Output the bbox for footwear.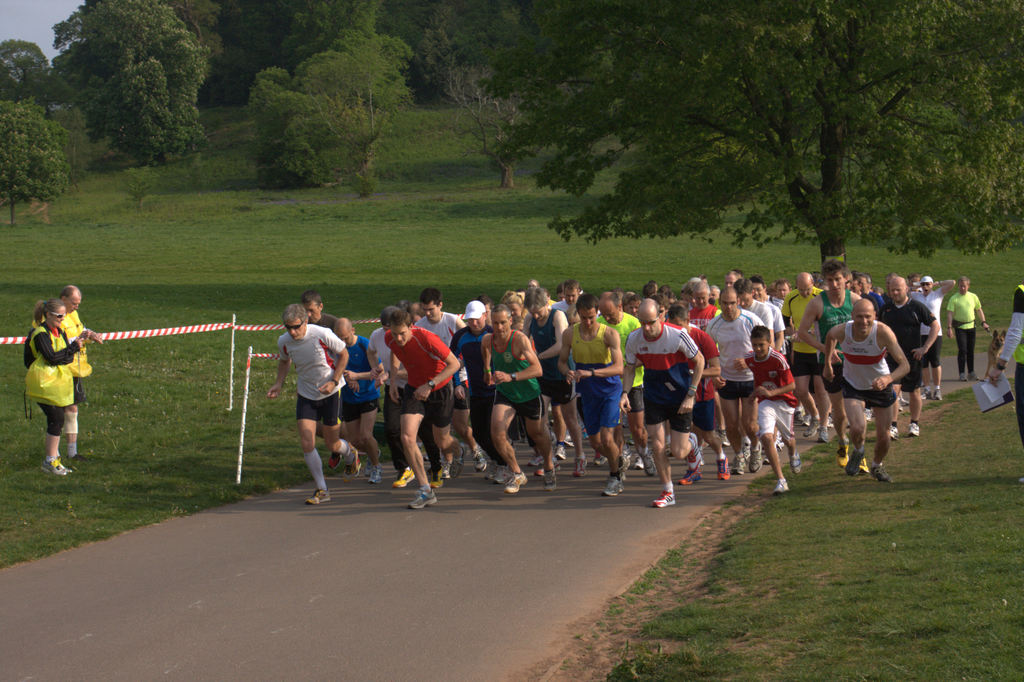
{"x1": 920, "y1": 382, "x2": 934, "y2": 403}.
